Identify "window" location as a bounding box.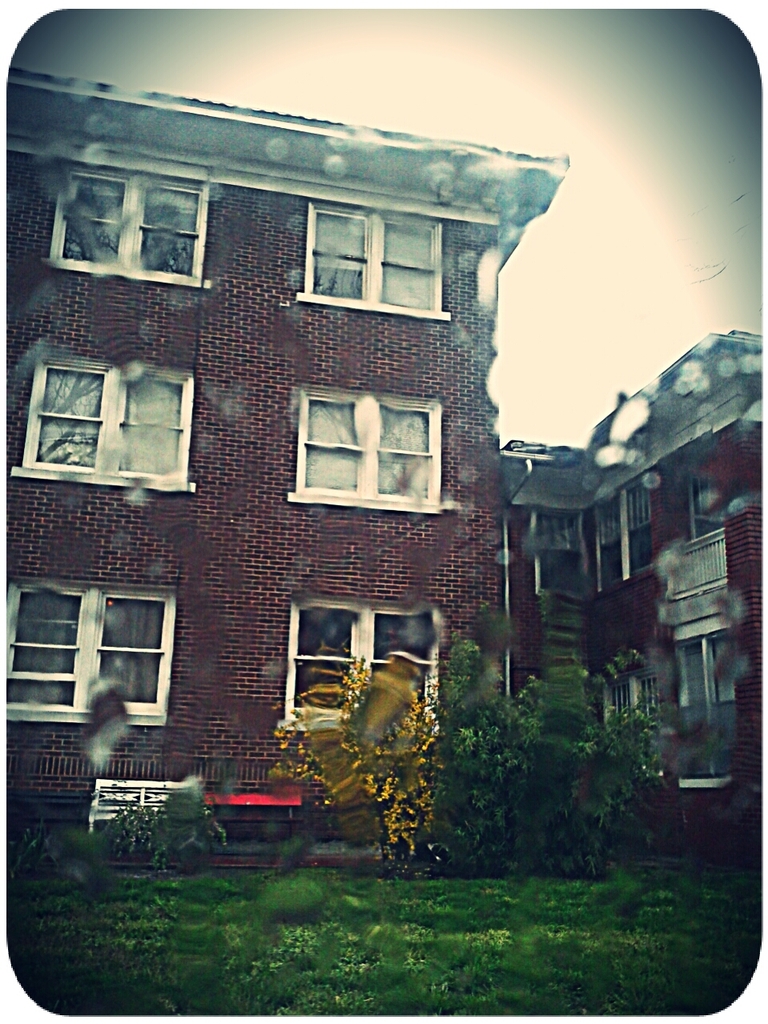
{"x1": 603, "y1": 472, "x2": 650, "y2": 536}.
